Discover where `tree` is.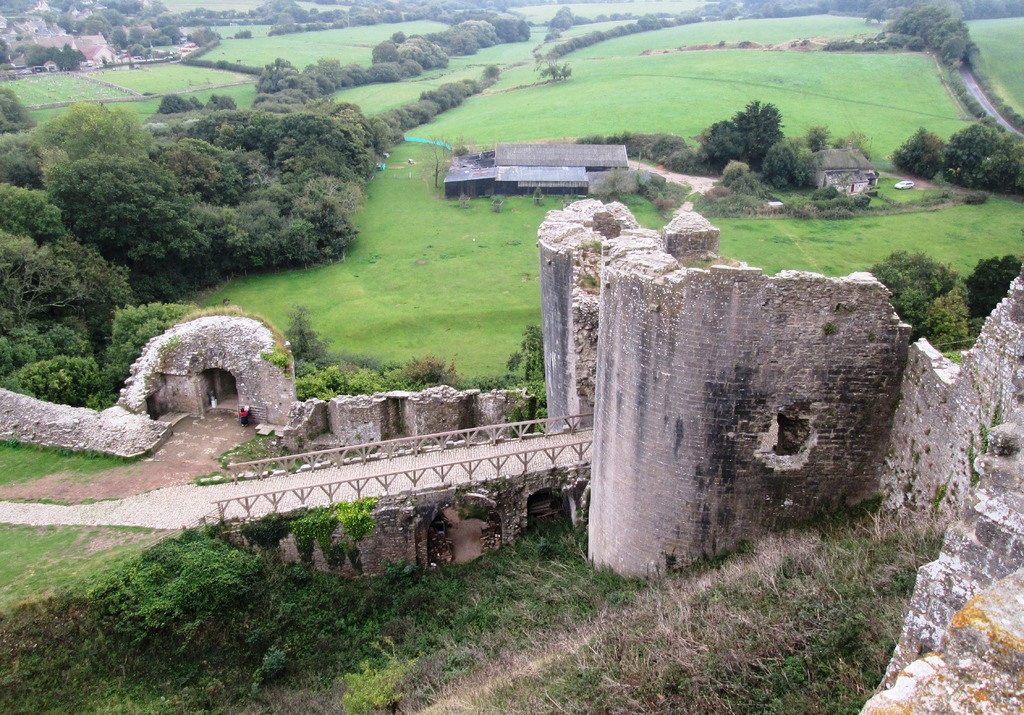
Discovered at pyautogui.locateOnScreen(282, 303, 328, 355).
